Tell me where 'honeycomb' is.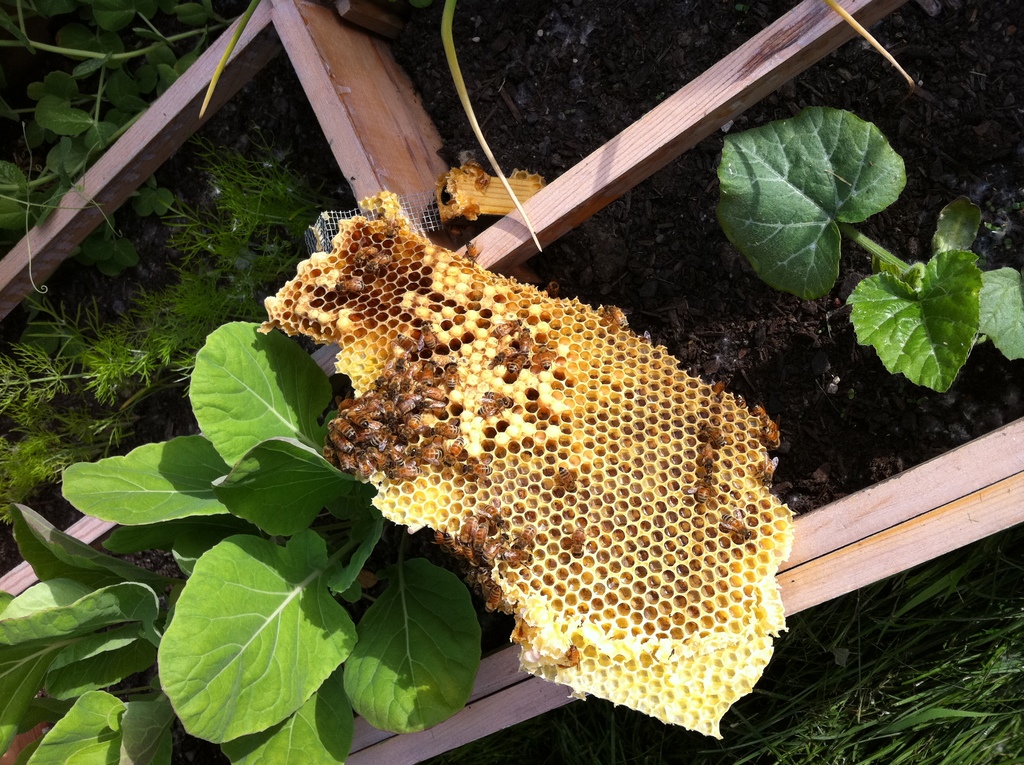
'honeycomb' is at pyautogui.locateOnScreen(262, 191, 796, 743).
